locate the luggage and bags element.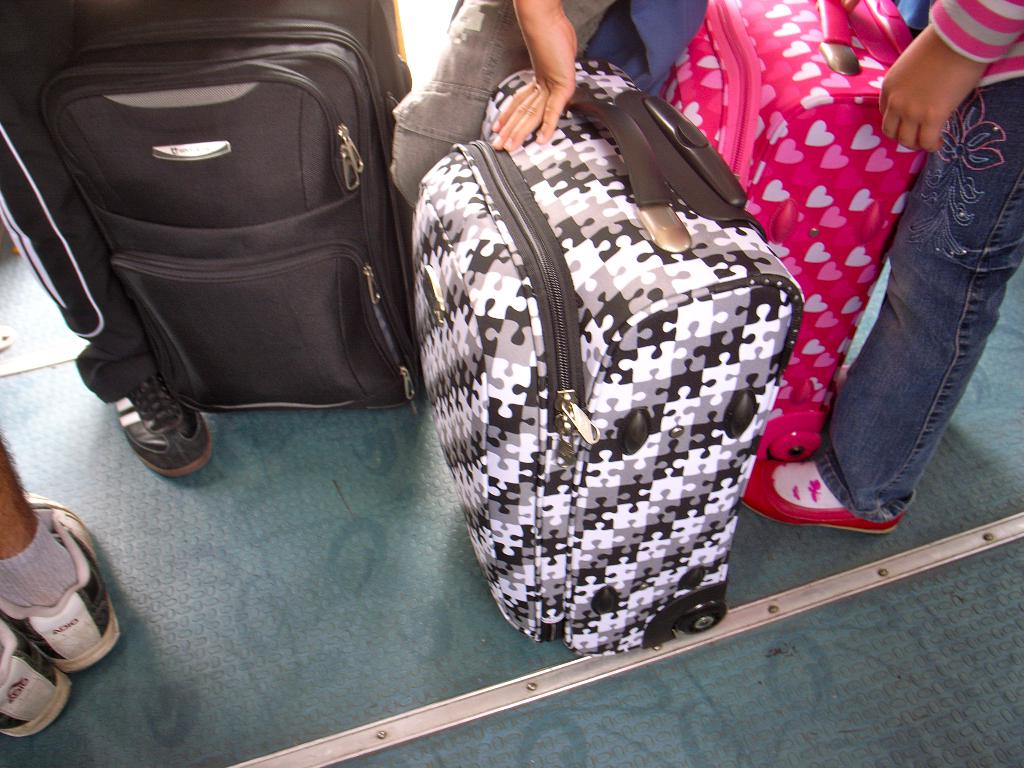
Element bbox: (x1=33, y1=0, x2=419, y2=413).
